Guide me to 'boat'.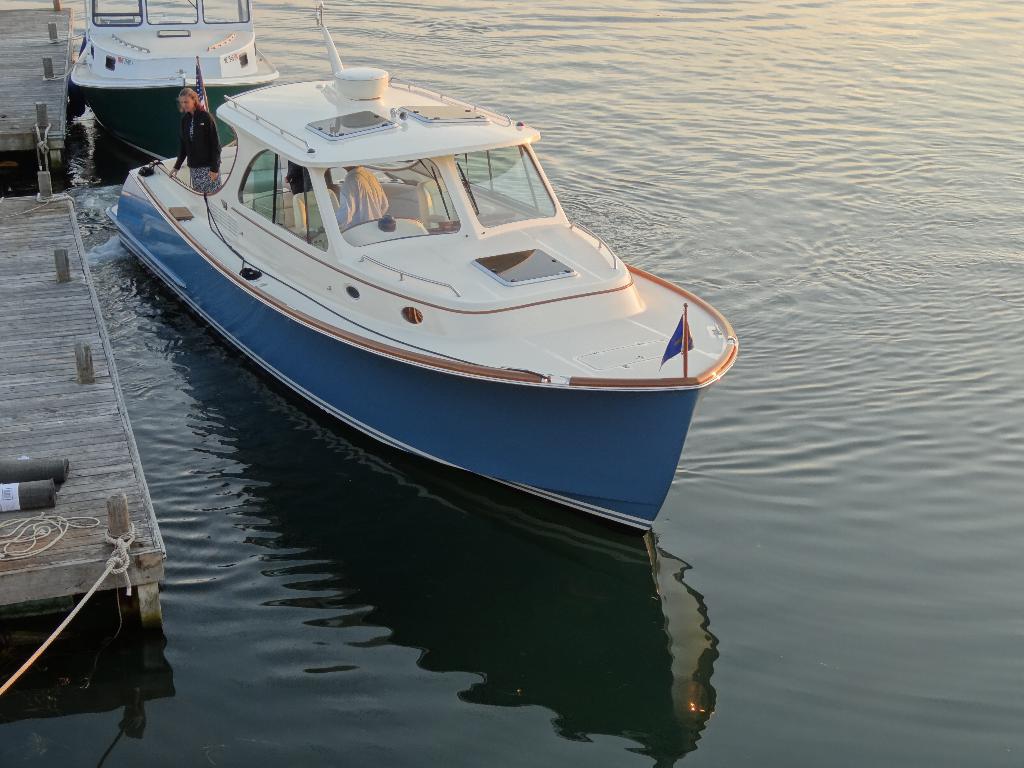
Guidance: [68, 0, 281, 159].
